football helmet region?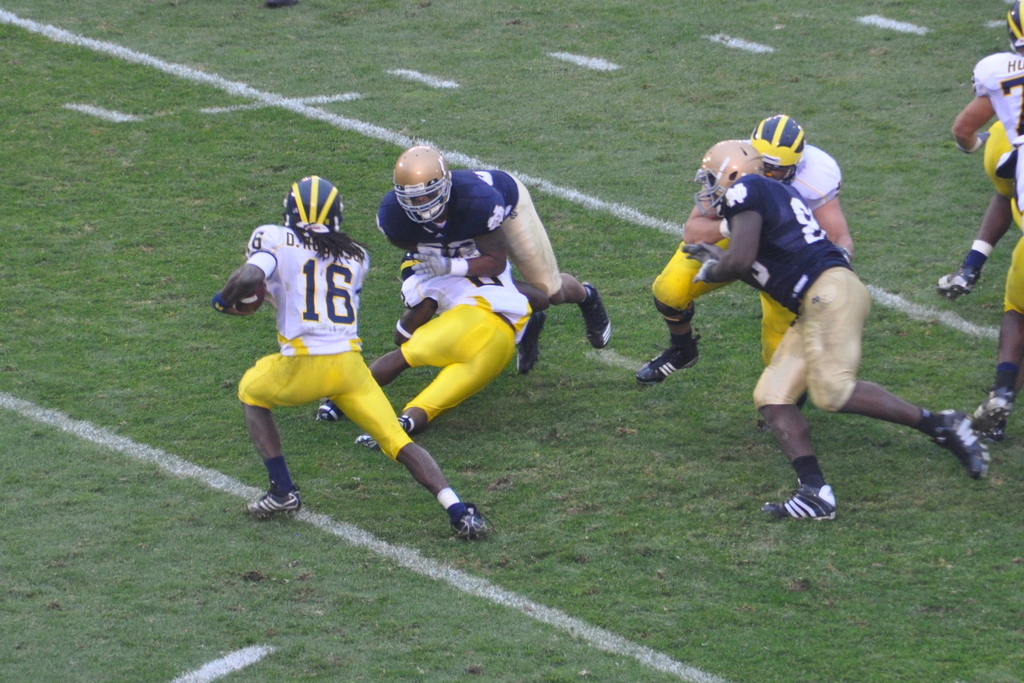
[x1=754, y1=112, x2=800, y2=187]
